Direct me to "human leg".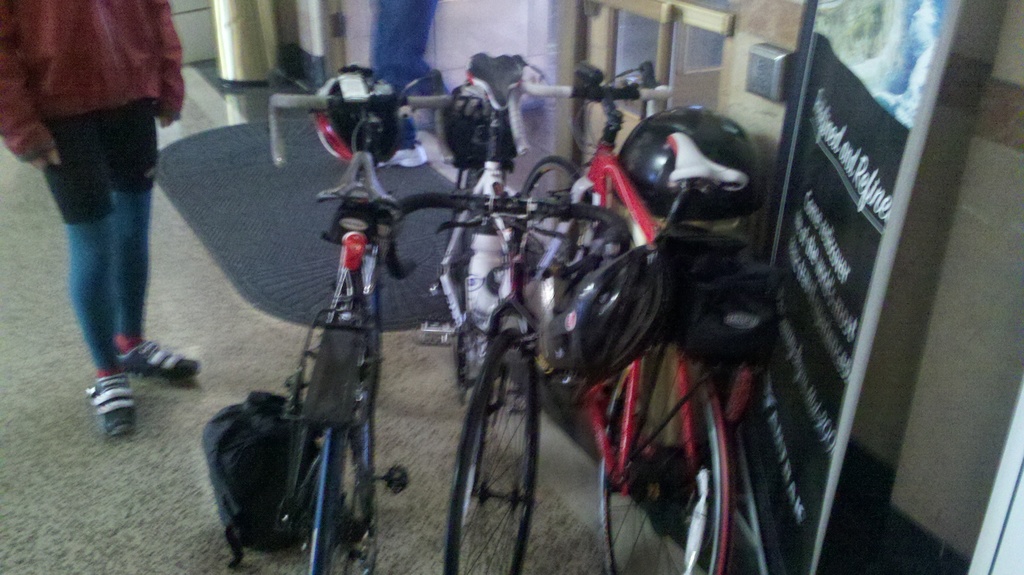
Direction: Rect(104, 95, 195, 382).
